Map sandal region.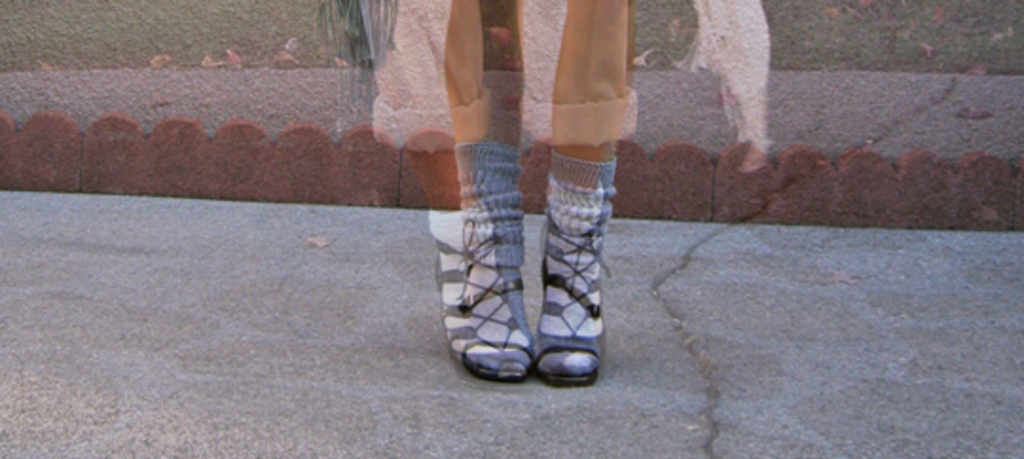
Mapped to BBox(540, 228, 603, 377).
